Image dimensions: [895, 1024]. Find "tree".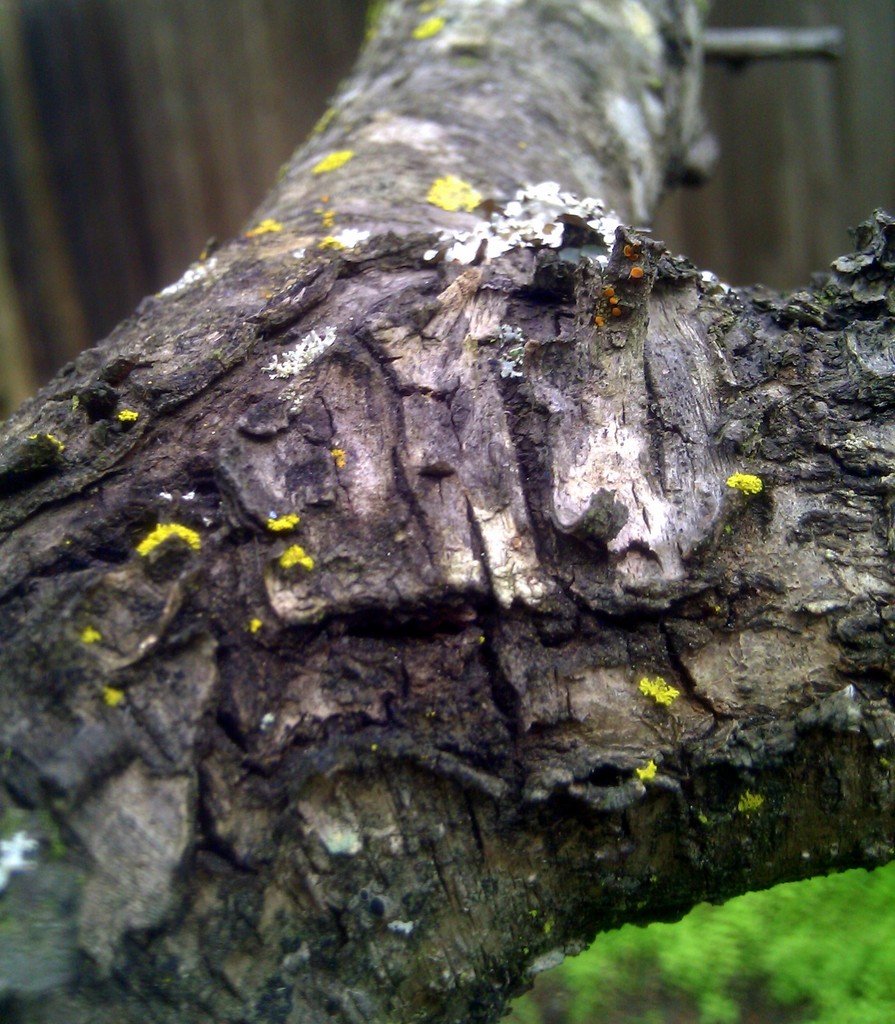
box=[0, 0, 894, 959].
